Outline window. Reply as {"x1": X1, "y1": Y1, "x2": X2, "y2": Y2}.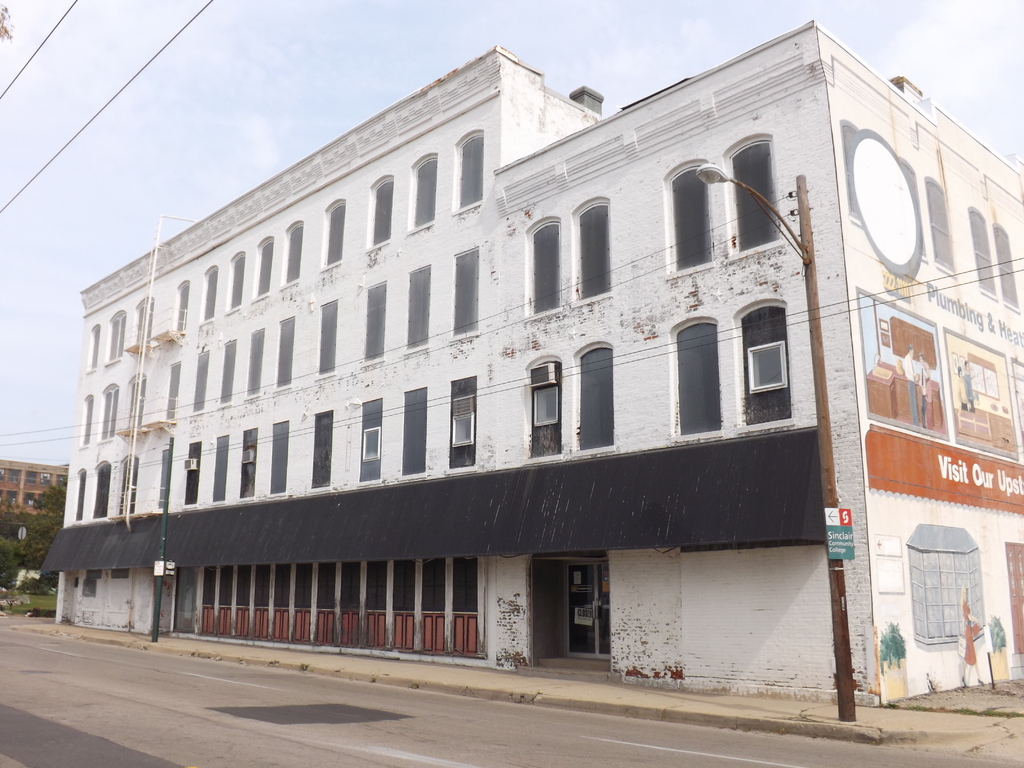
{"x1": 238, "y1": 564, "x2": 250, "y2": 606}.
